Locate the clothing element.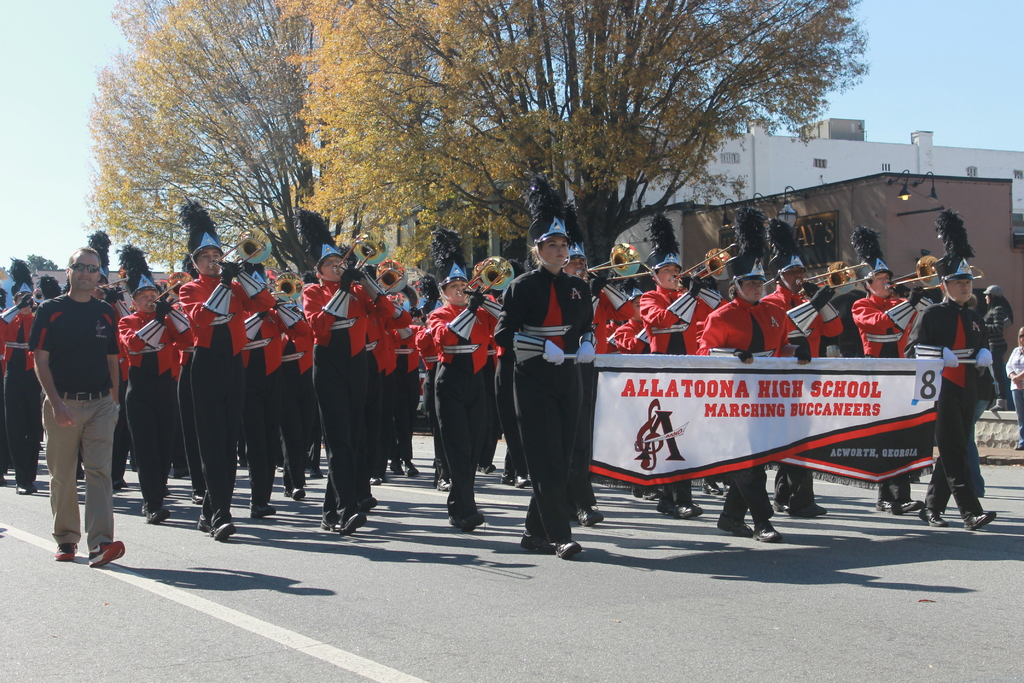
Element bbox: rect(755, 282, 833, 497).
